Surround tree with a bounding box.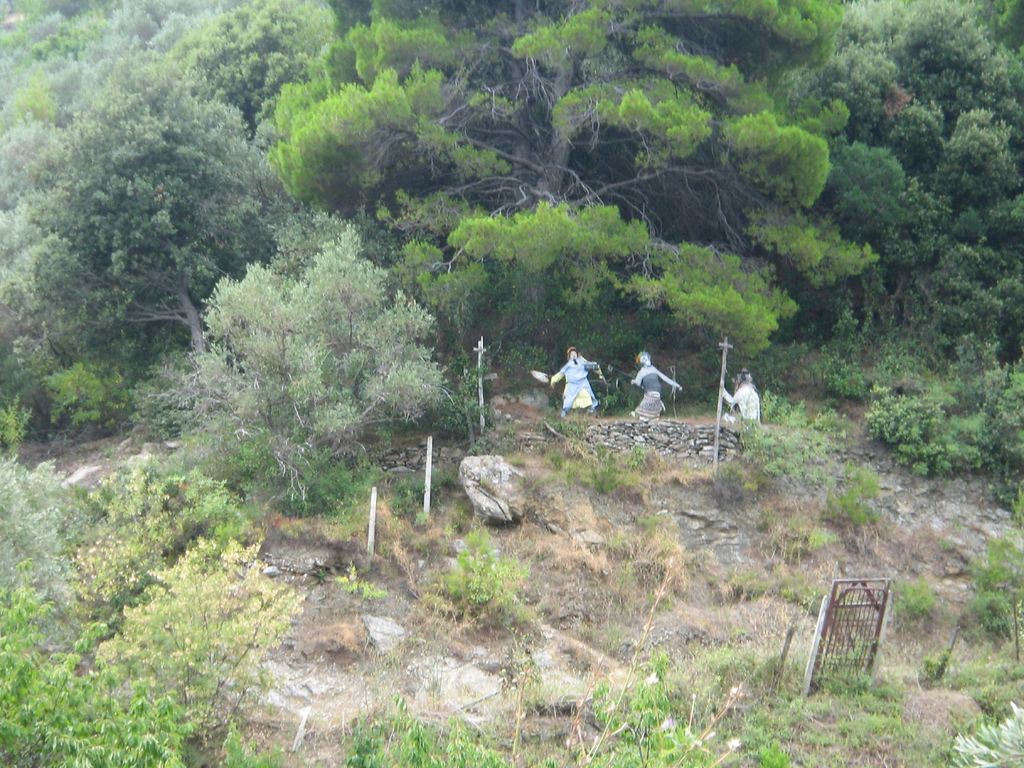
141:189:470:532.
